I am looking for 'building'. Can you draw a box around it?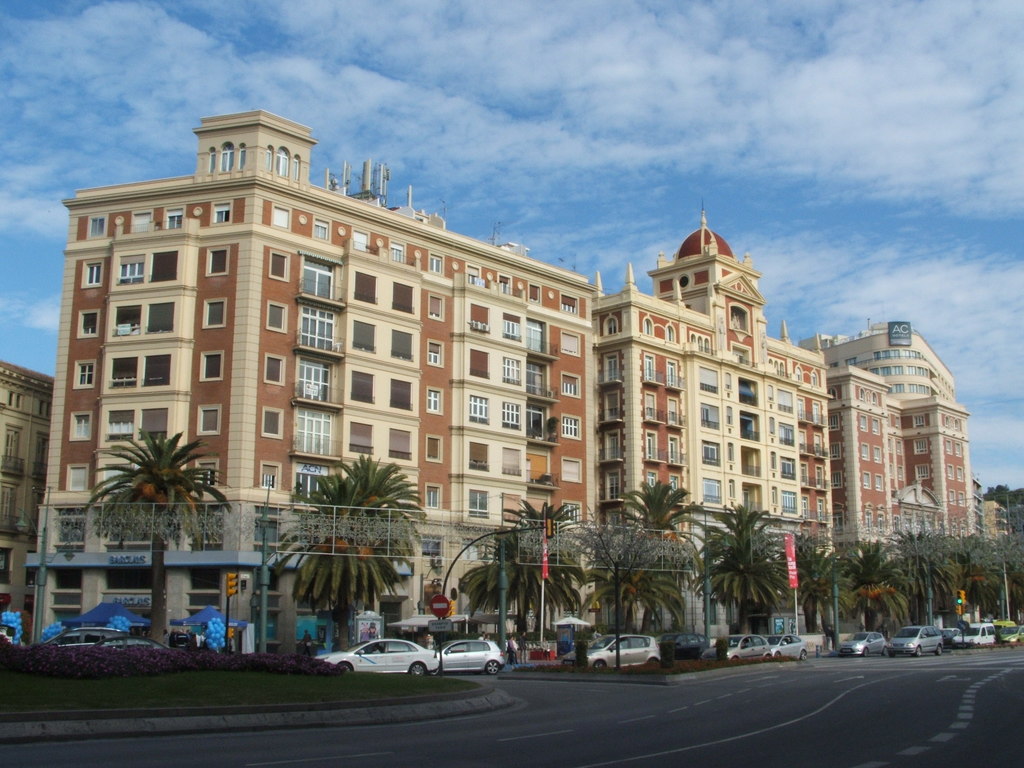
Sure, the bounding box is 0/363/44/617.
